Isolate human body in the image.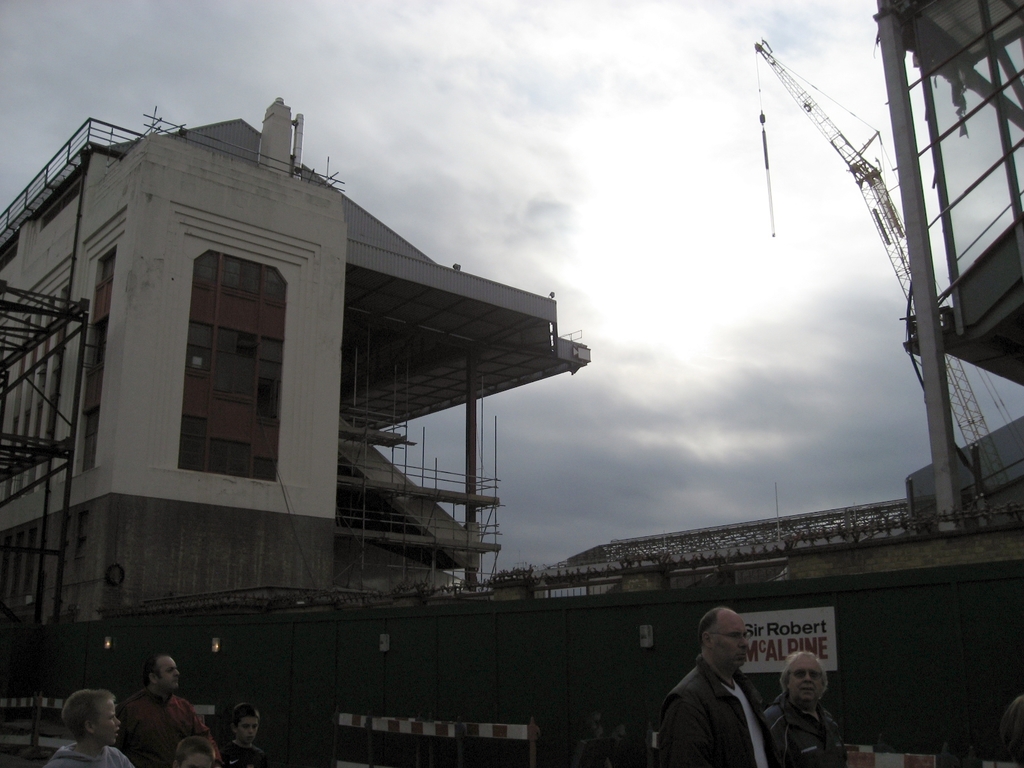
Isolated region: detection(668, 604, 766, 767).
